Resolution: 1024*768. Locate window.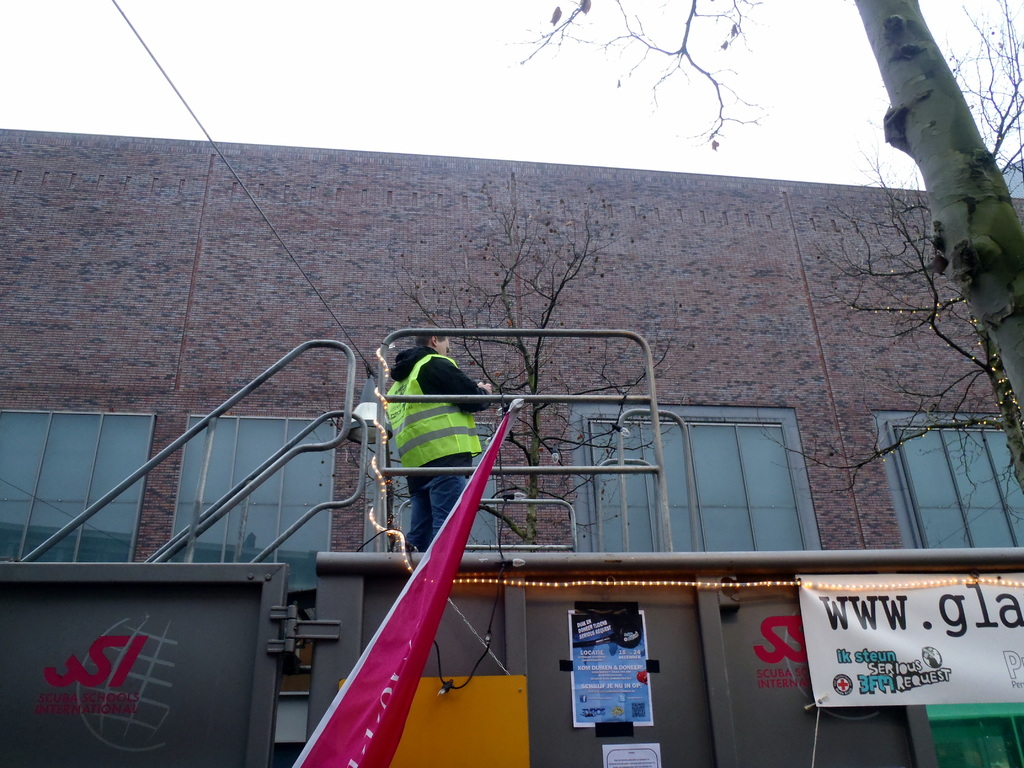
{"x1": 0, "y1": 410, "x2": 155, "y2": 564}.
